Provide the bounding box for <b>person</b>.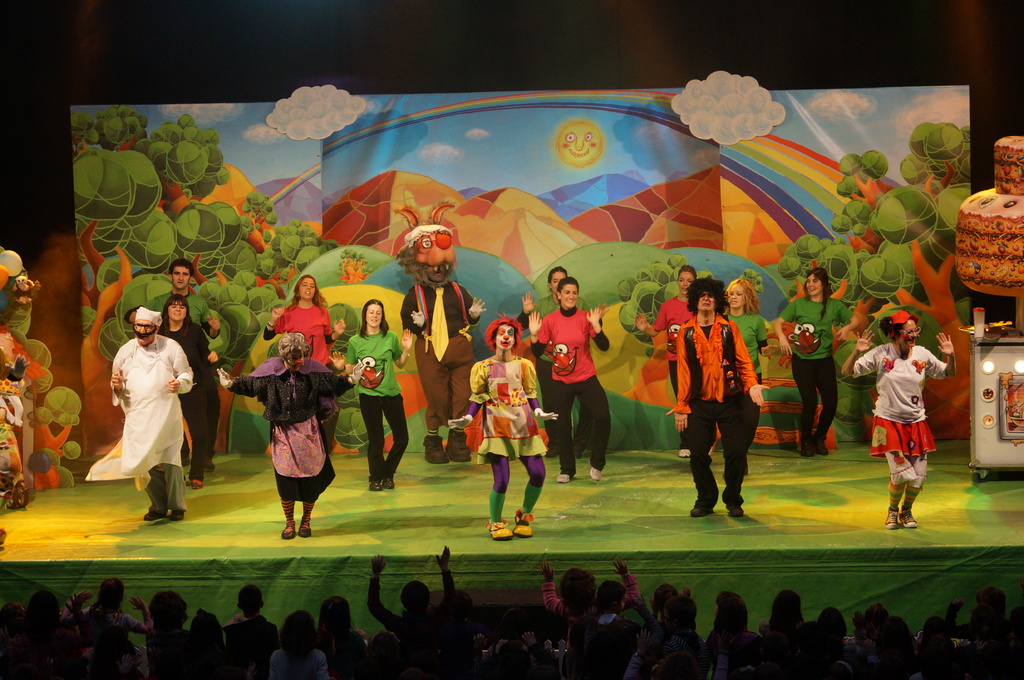
<bbox>216, 335, 366, 539</bbox>.
